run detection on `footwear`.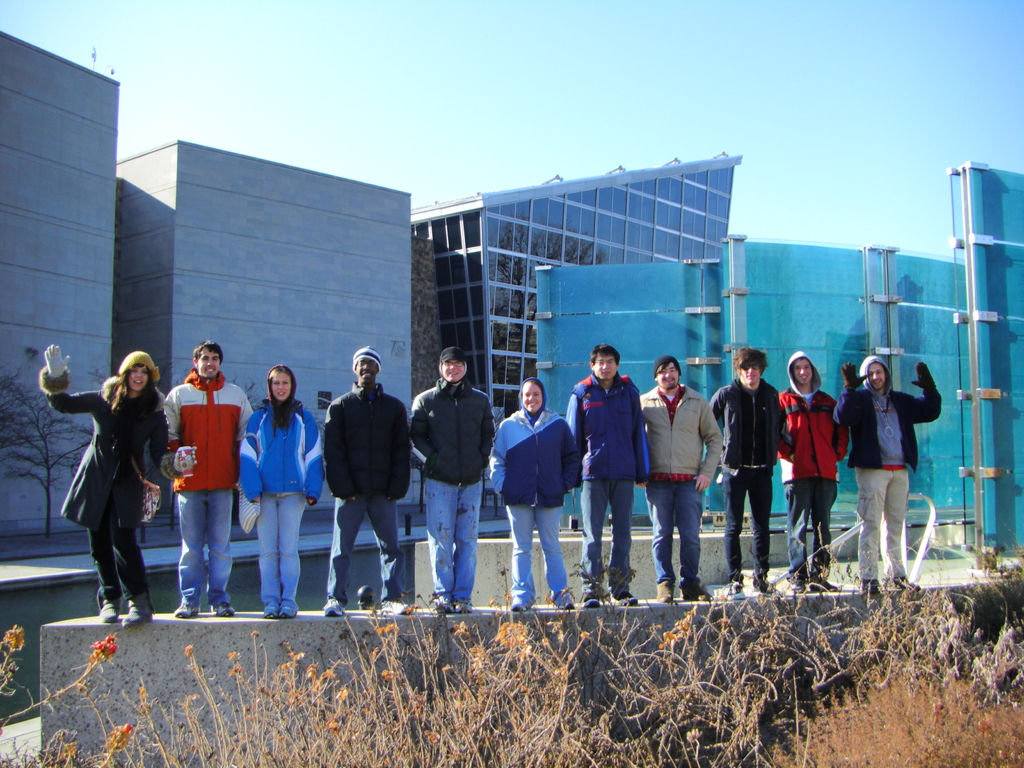
Result: [left=282, top=598, right=294, bottom=618].
